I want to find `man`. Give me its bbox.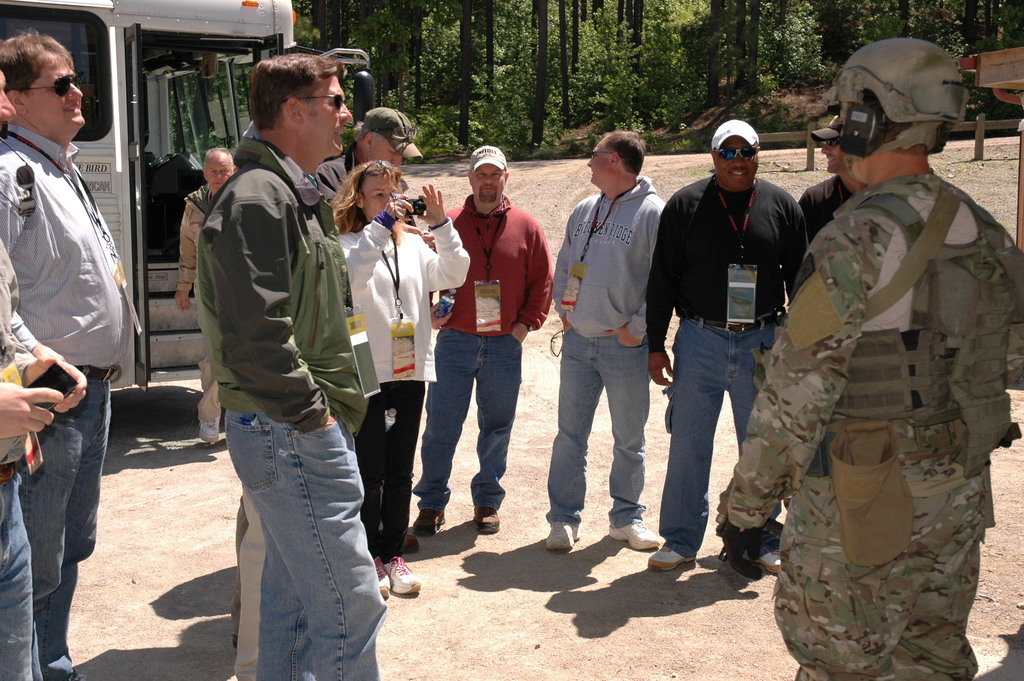
rect(760, 35, 1007, 680).
